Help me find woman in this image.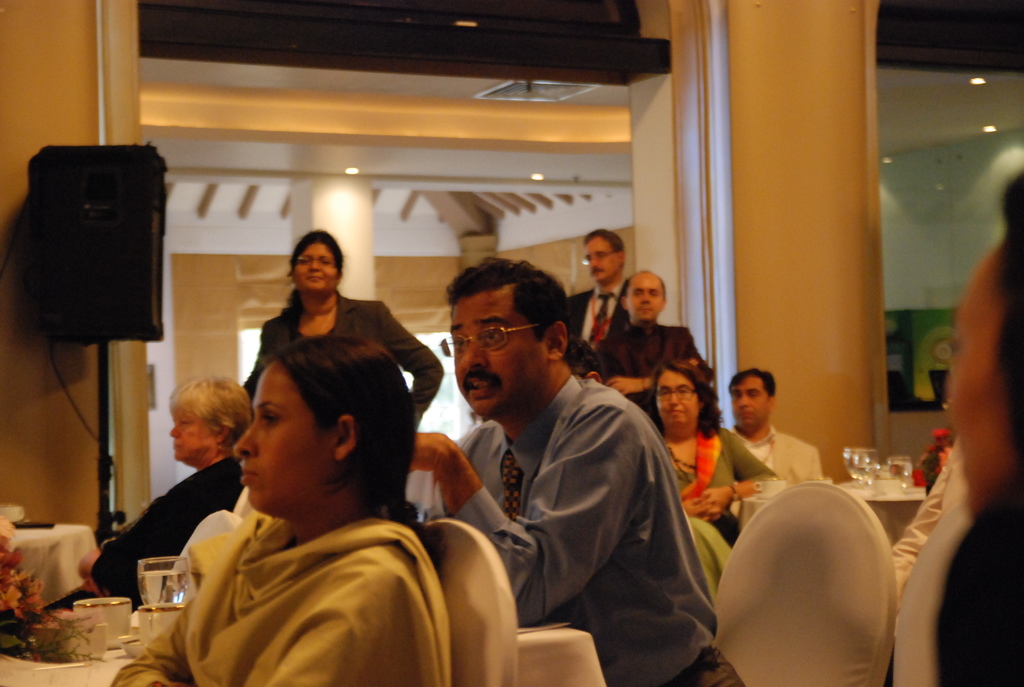
Found it: 650/359/778/601.
